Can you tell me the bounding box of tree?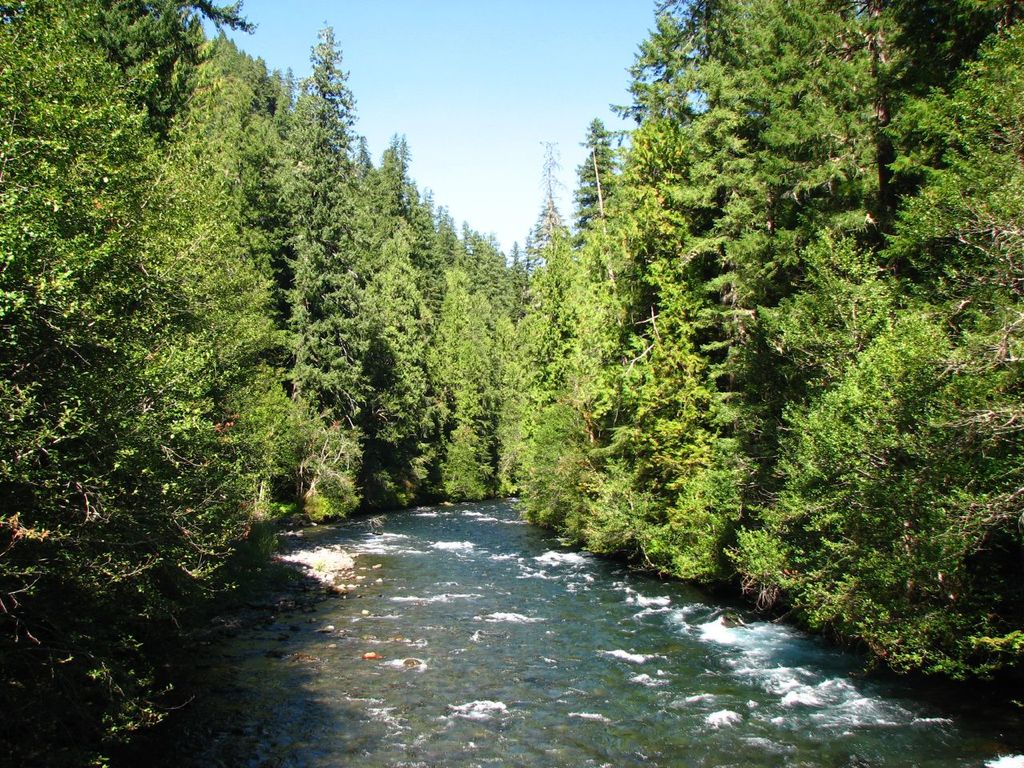
(0, 0, 1023, 767).
